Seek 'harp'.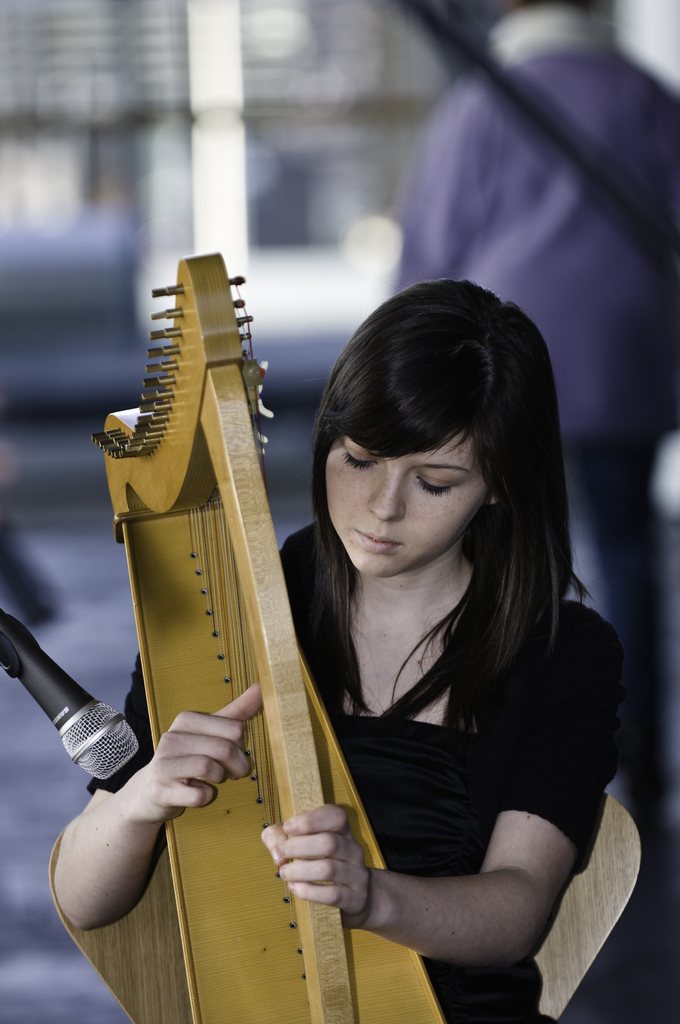
(left=83, top=252, right=444, bottom=1023).
